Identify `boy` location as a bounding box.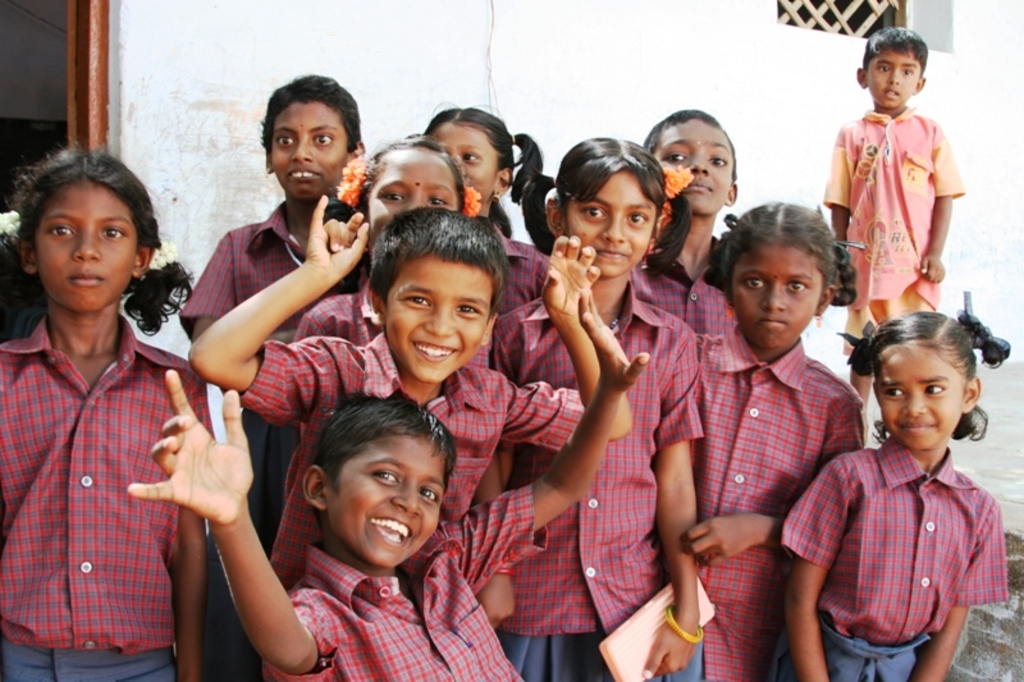
[186,196,634,590].
